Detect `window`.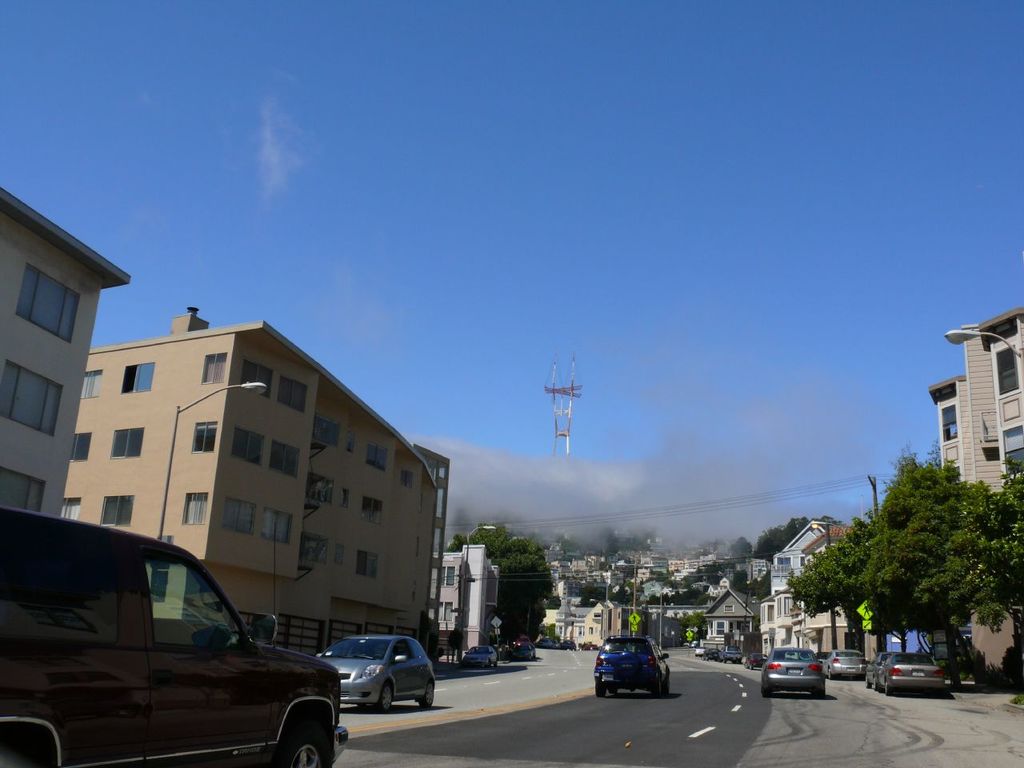
Detected at box=[1, 357, 65, 435].
